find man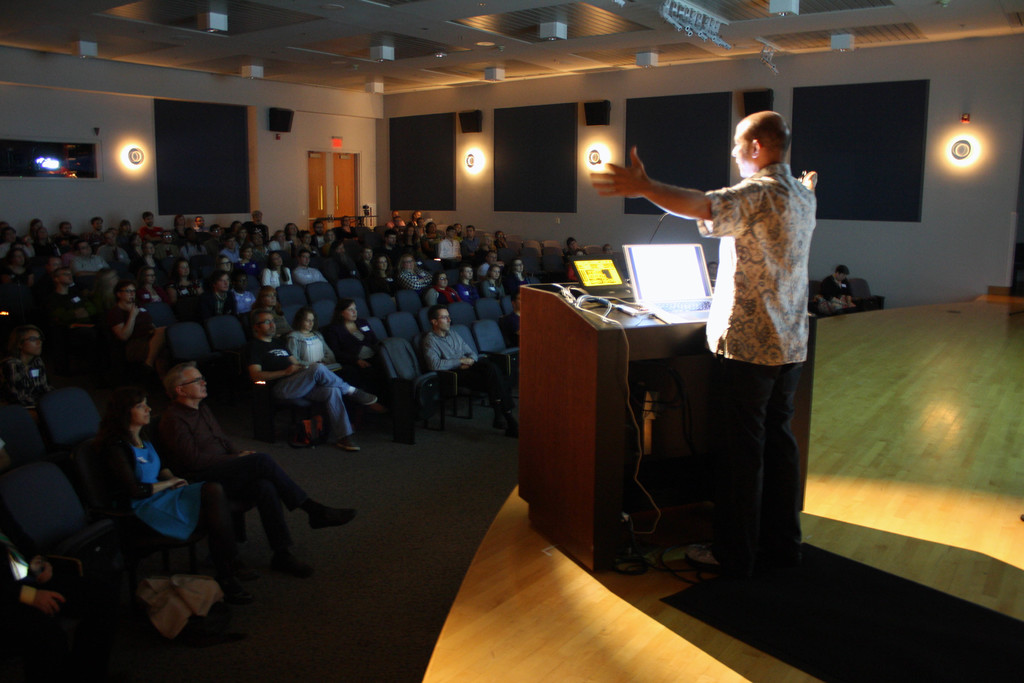
(97,231,137,263)
